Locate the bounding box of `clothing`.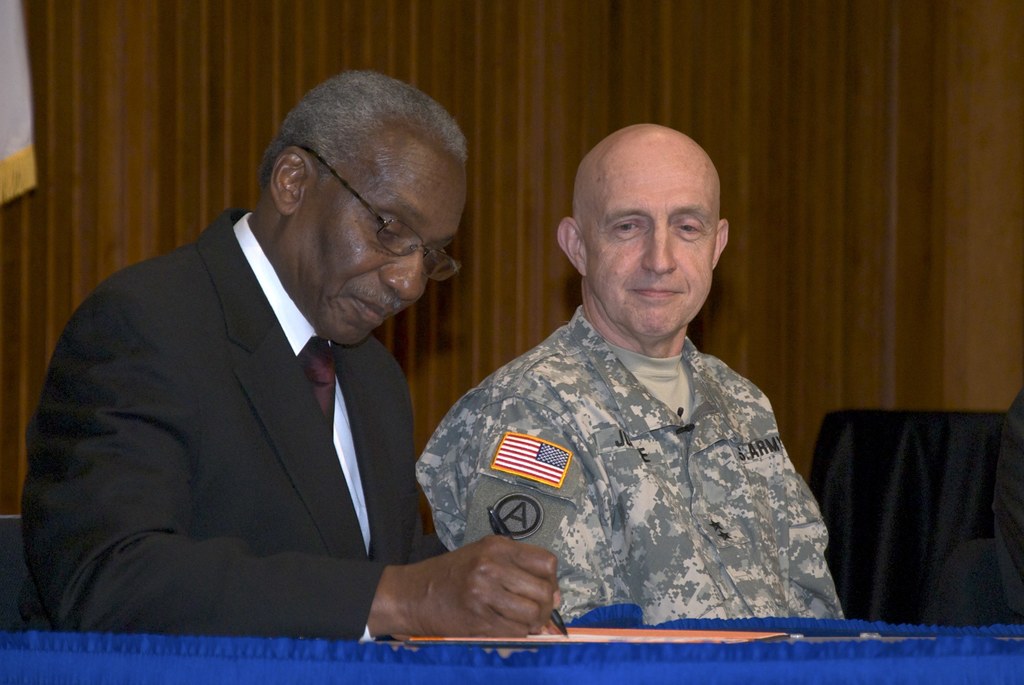
Bounding box: {"x1": 436, "y1": 261, "x2": 852, "y2": 643}.
